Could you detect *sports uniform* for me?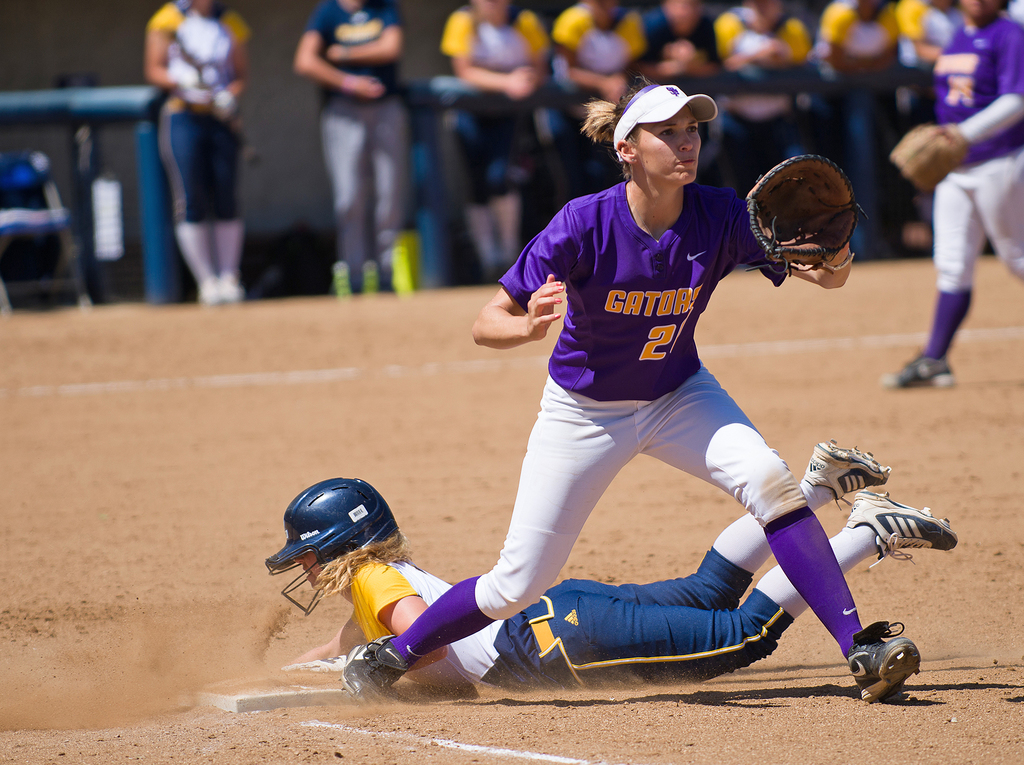
Detection result: region(150, 0, 245, 301).
